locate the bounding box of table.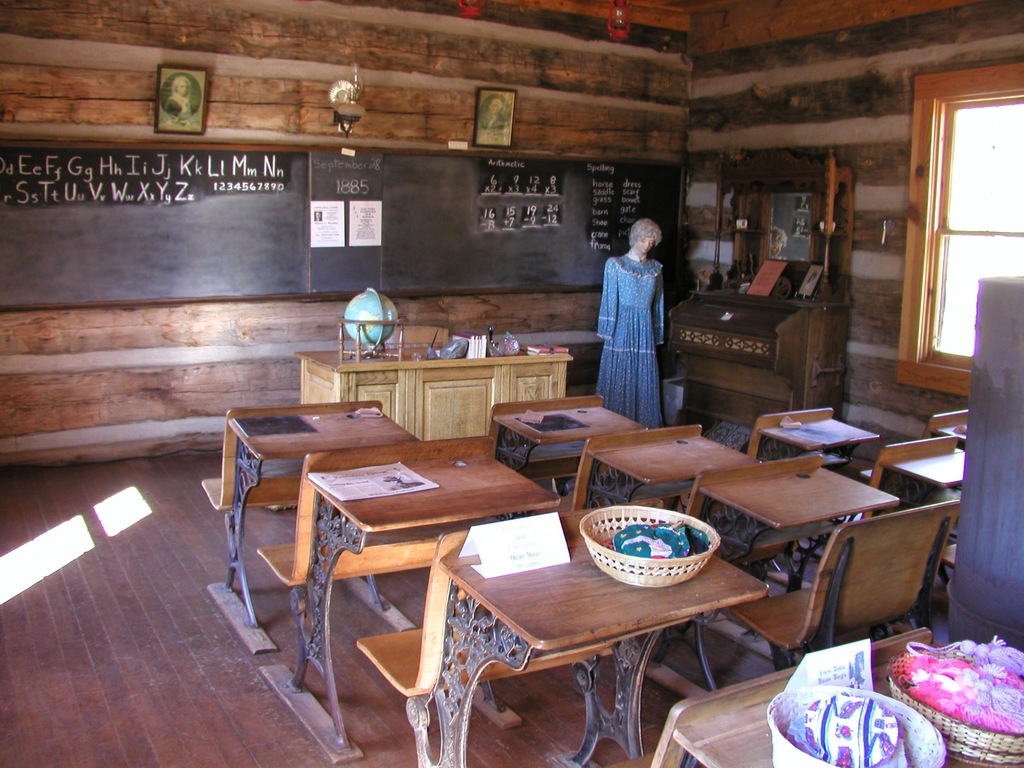
Bounding box: (438, 534, 775, 767).
